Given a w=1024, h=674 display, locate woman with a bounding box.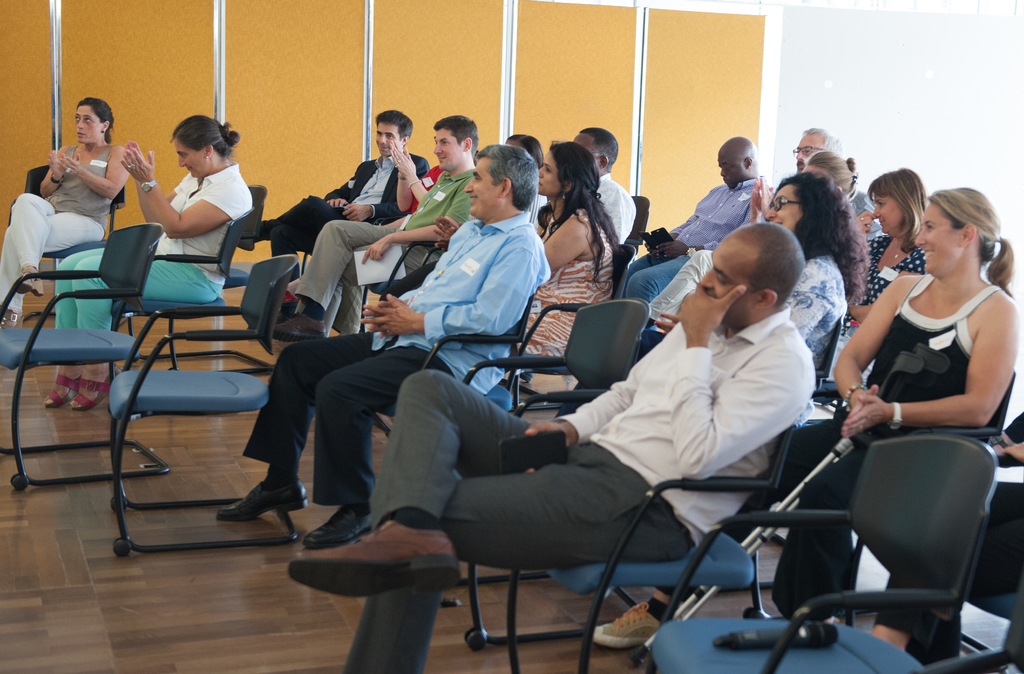
Located: select_region(0, 95, 131, 331).
